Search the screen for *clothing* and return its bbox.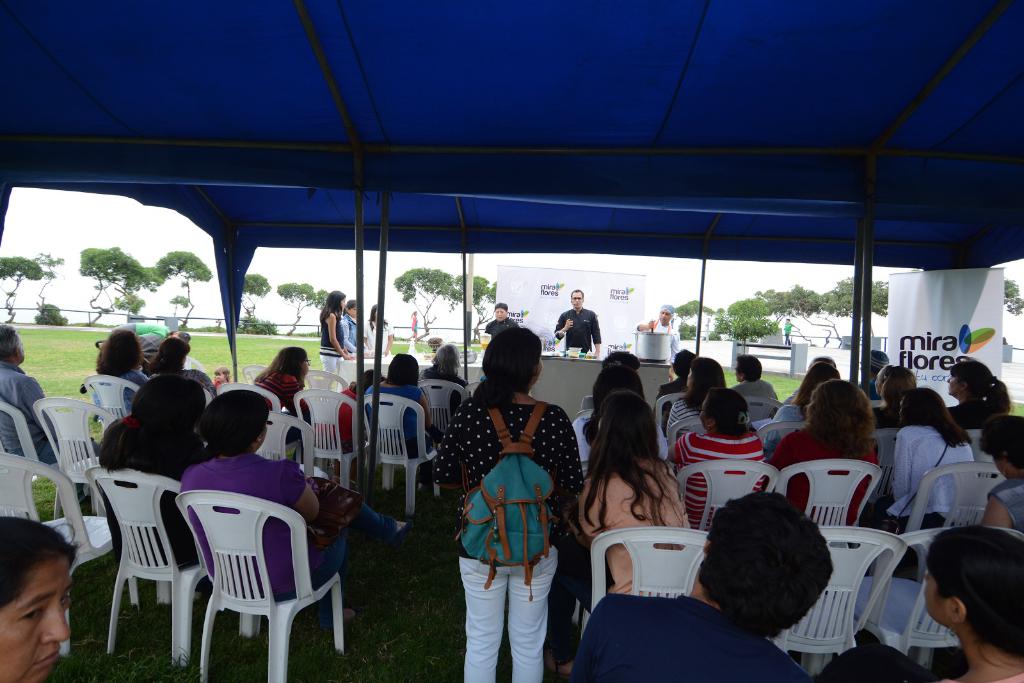
Found: rect(420, 371, 466, 406).
